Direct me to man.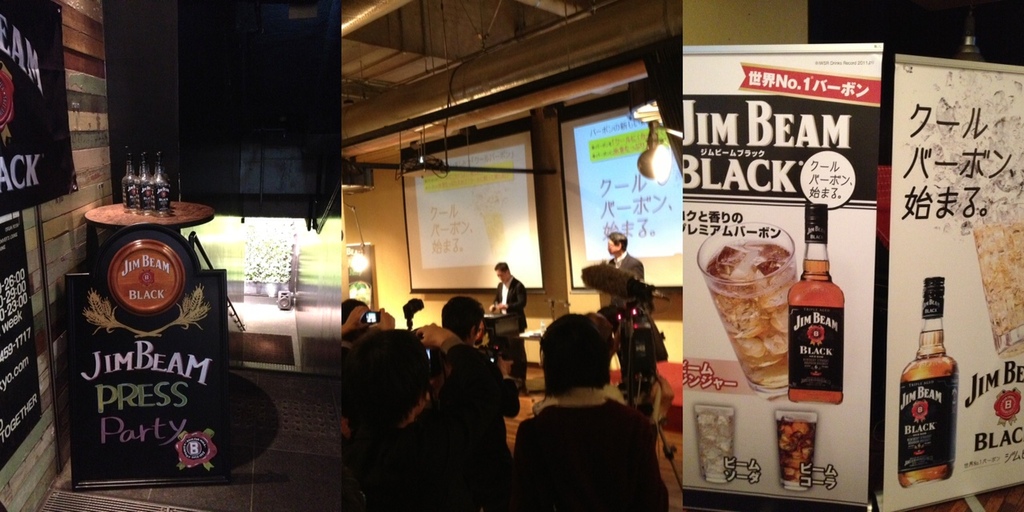
Direction: bbox=[605, 230, 643, 311].
